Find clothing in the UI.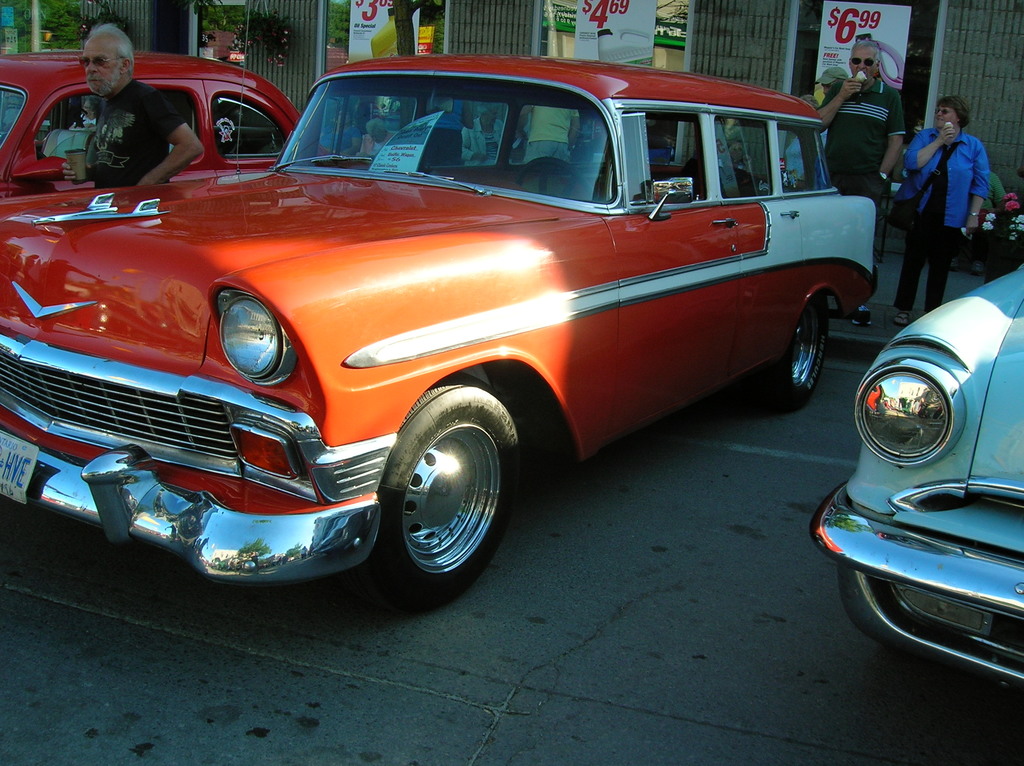
UI element at bbox=(66, 65, 191, 190).
